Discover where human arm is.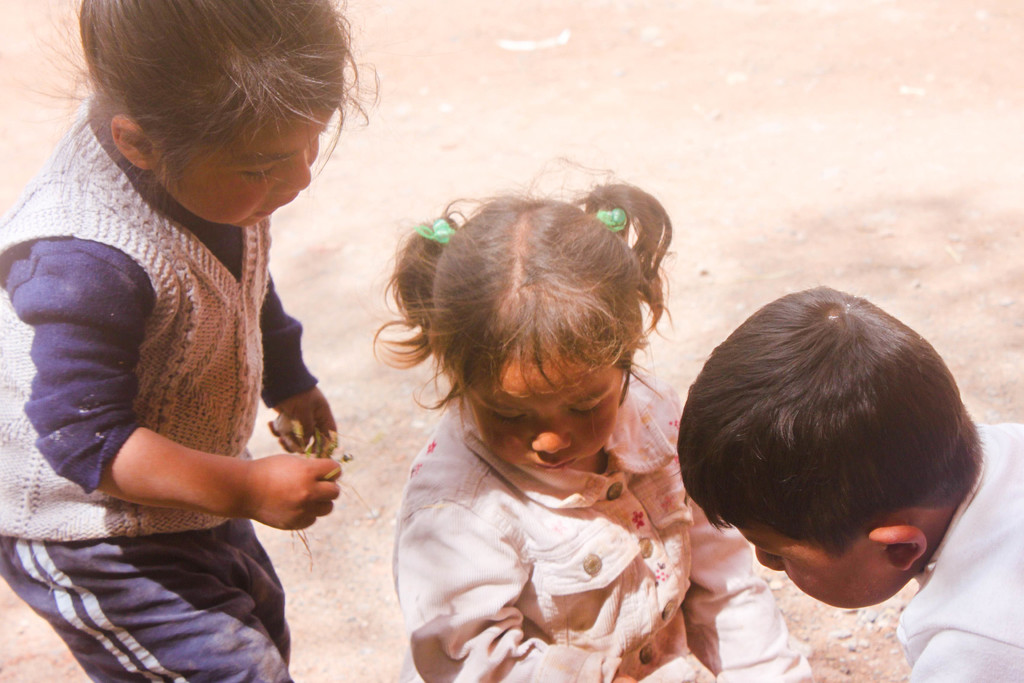
Discovered at 43/250/323/571.
